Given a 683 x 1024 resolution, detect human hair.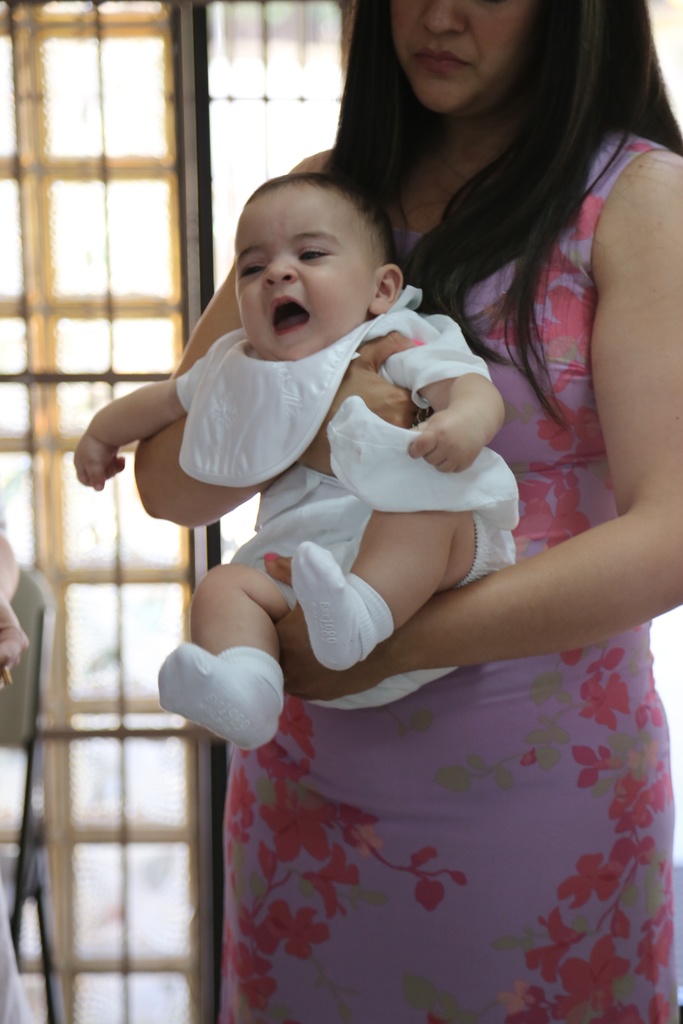
pyautogui.locateOnScreen(315, 0, 681, 433).
